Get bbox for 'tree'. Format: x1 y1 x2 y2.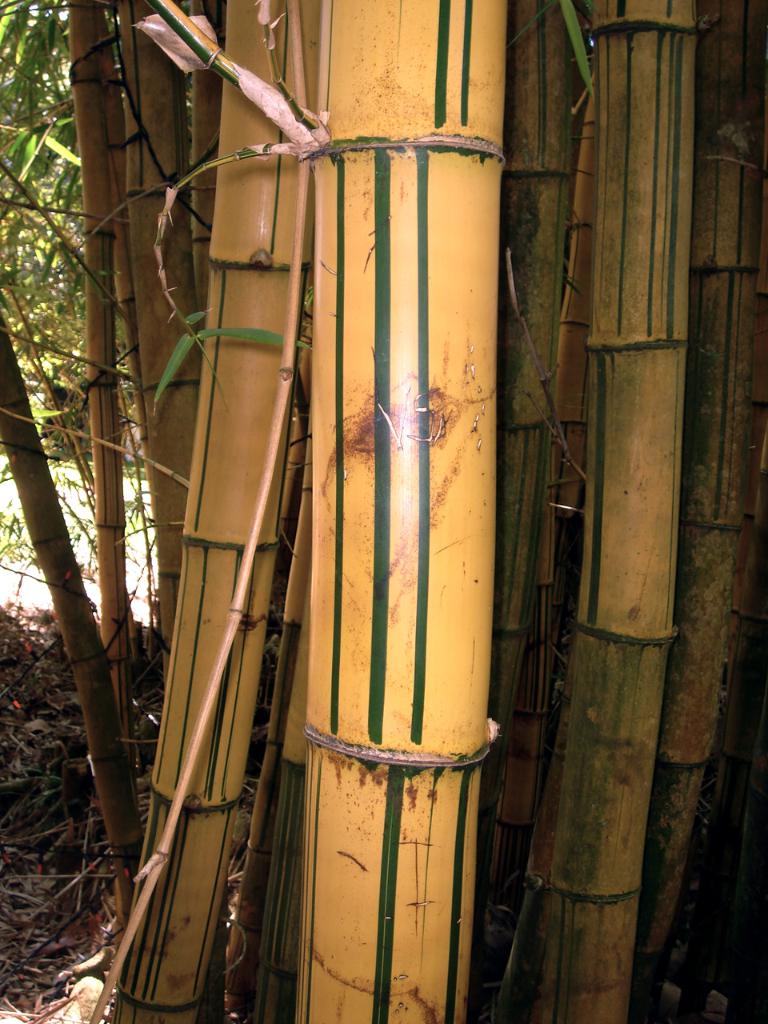
0 0 767 1023.
